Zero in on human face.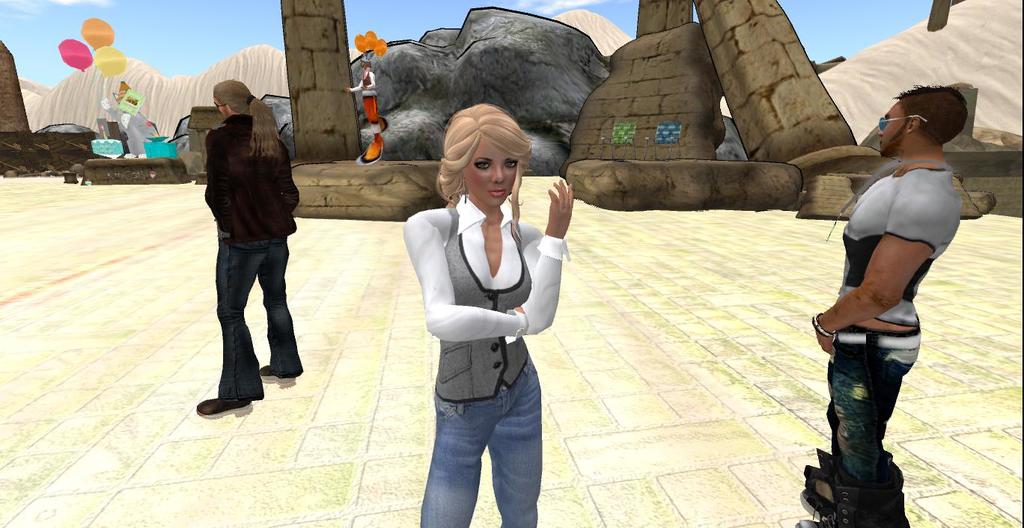
Zeroed in: (x1=461, y1=135, x2=516, y2=206).
